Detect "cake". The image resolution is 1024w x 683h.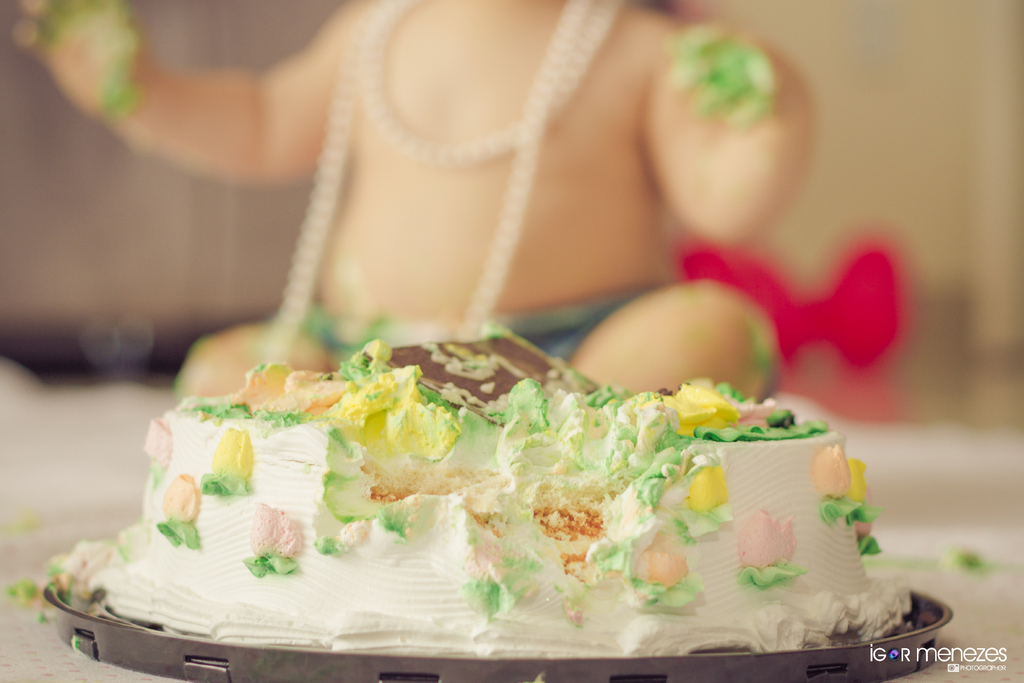
BBox(52, 320, 913, 657).
